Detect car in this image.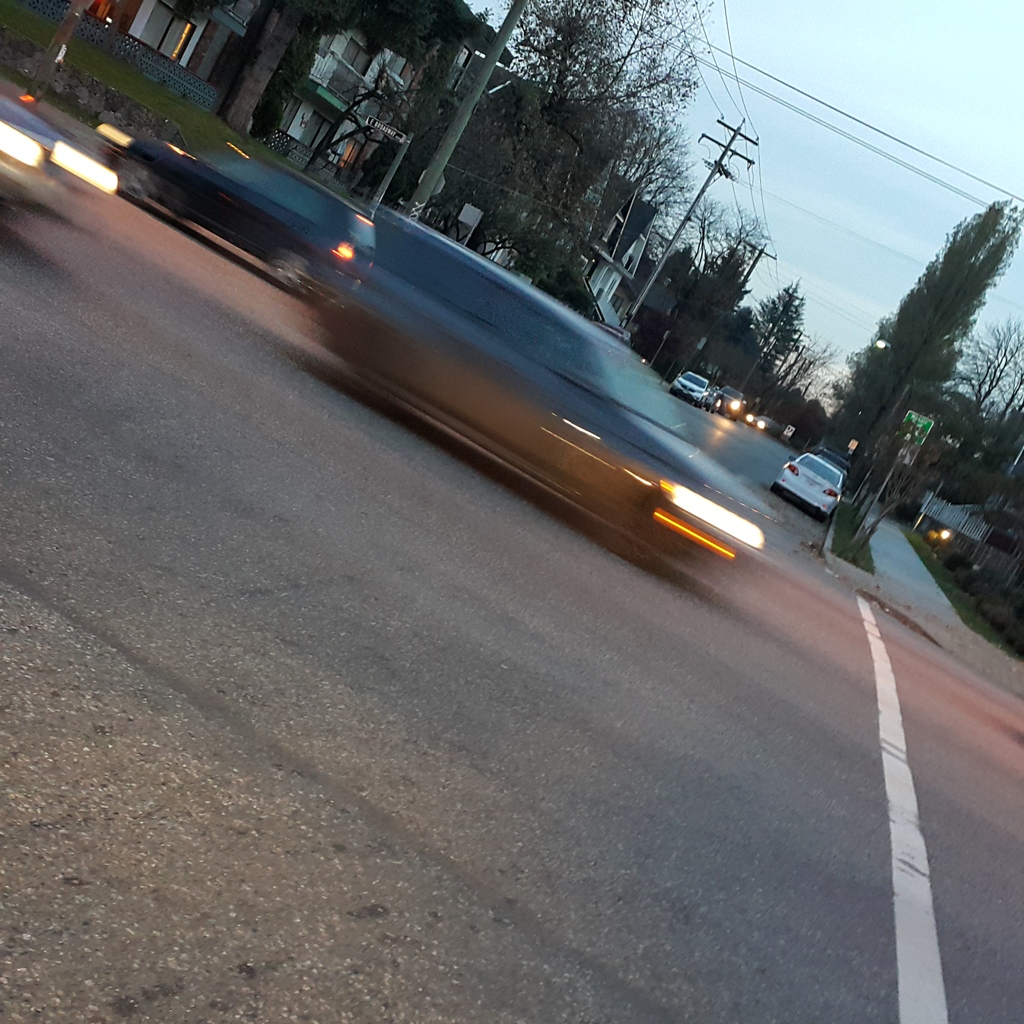
Detection: [676, 375, 712, 410].
